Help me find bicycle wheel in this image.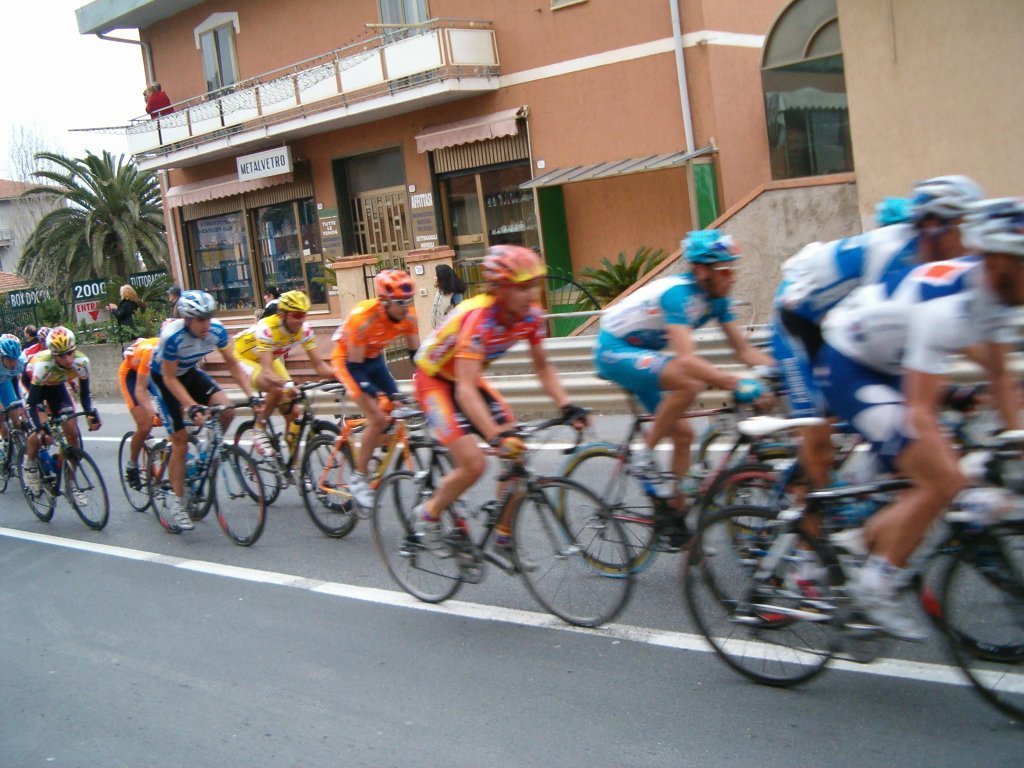
Found it: box(919, 512, 1023, 666).
